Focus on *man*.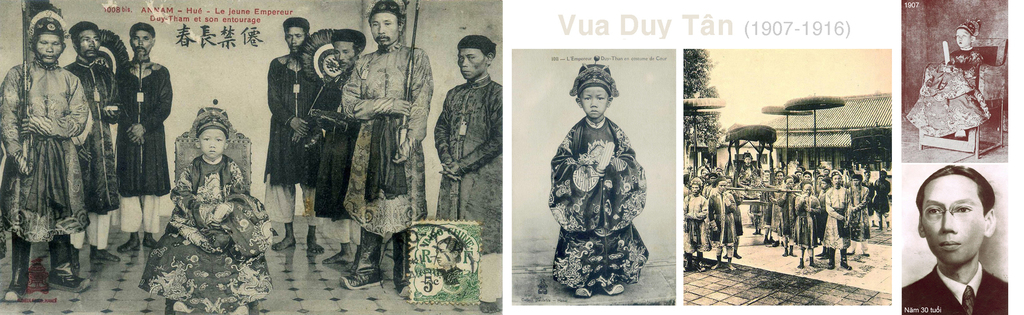
Focused at bbox=[341, 0, 431, 284].
